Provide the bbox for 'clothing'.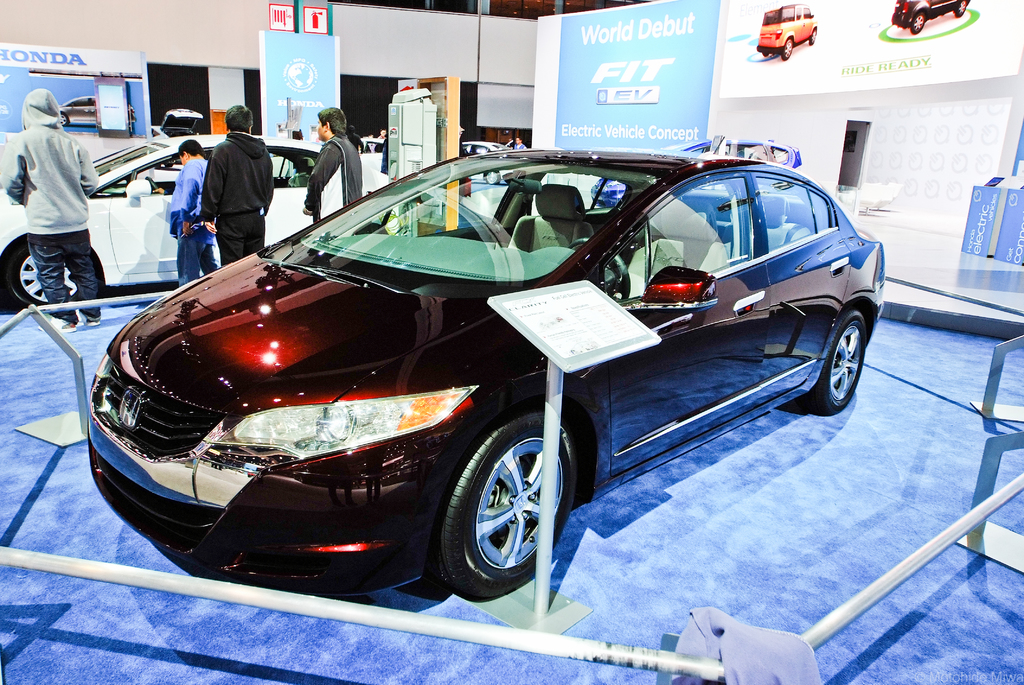
l=3, t=89, r=102, b=322.
